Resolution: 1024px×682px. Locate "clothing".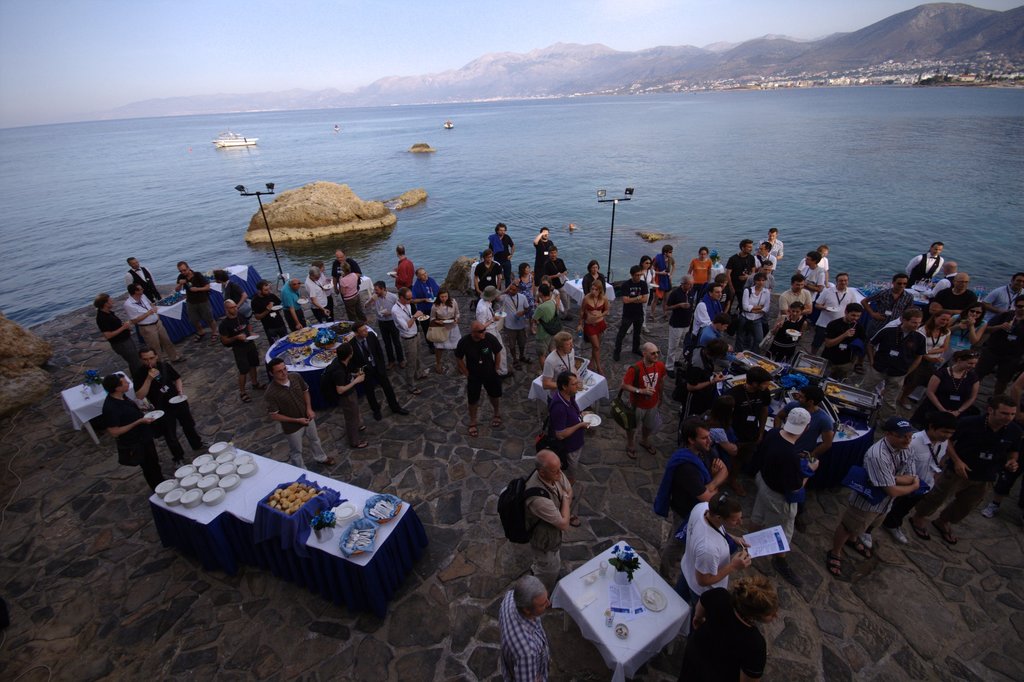
pyautogui.locateOnScreen(417, 280, 436, 297).
